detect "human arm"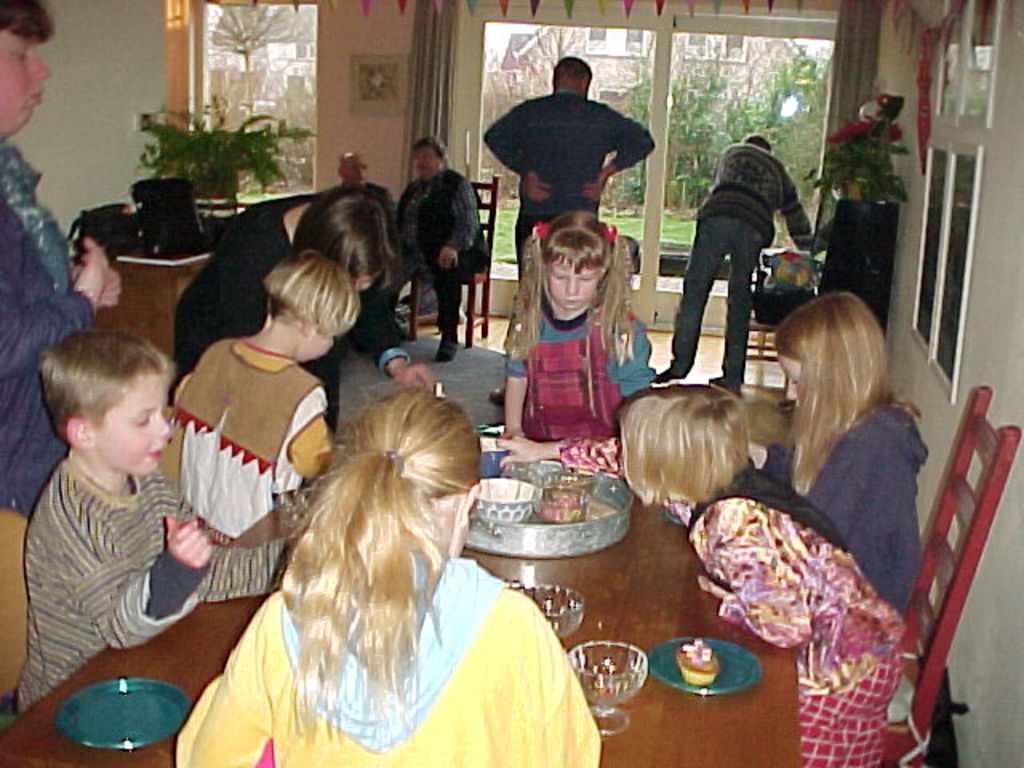
Rect(509, 341, 526, 442)
